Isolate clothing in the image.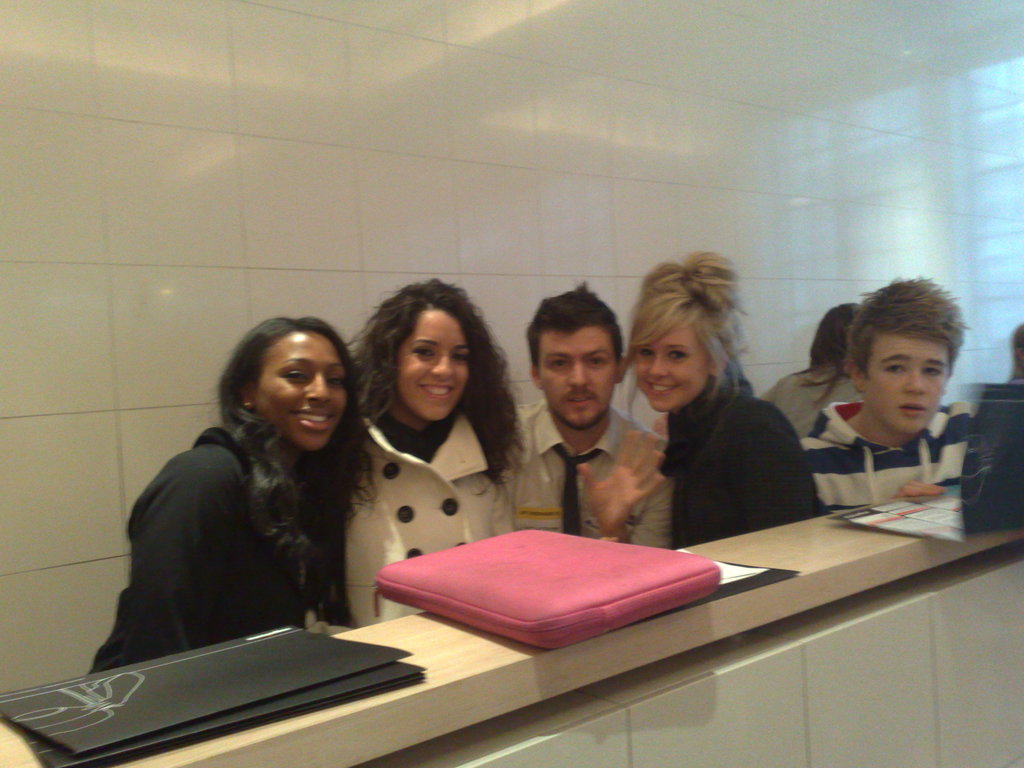
Isolated region: detection(328, 395, 506, 630).
